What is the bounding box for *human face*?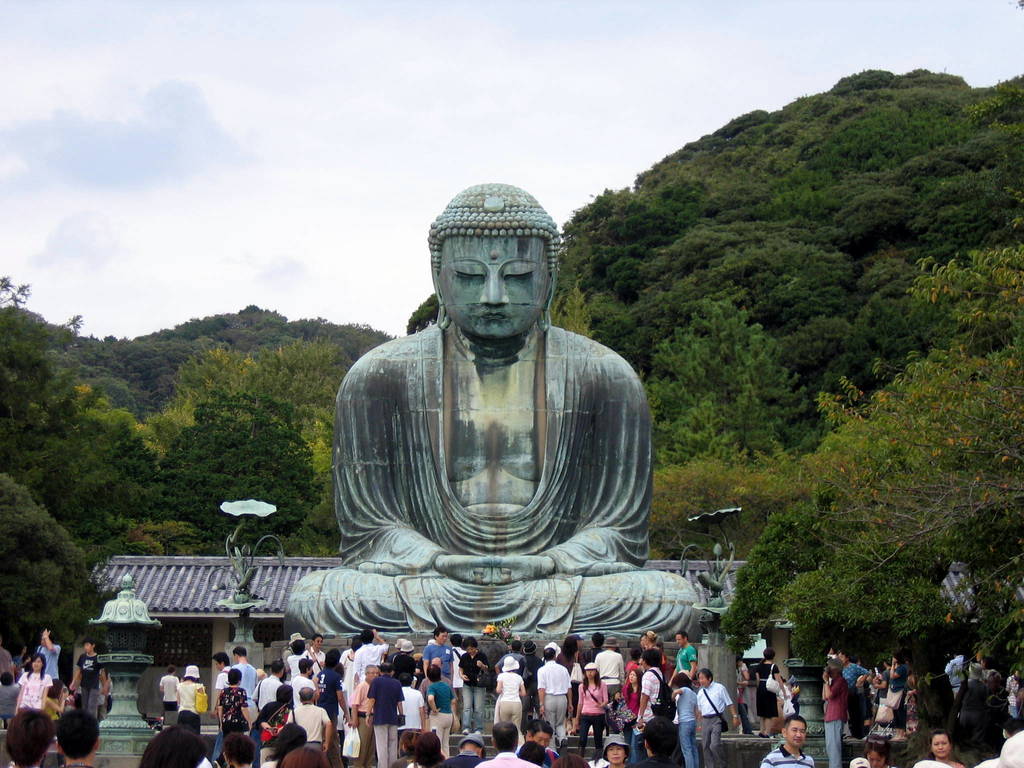
[31, 659, 44, 673].
